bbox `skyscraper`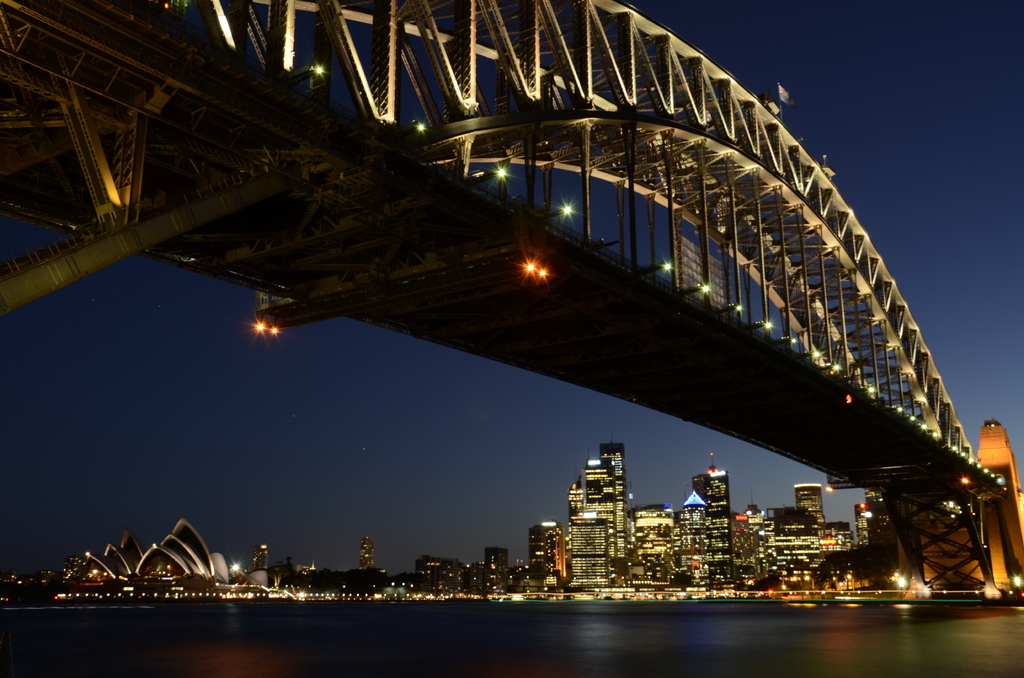
<bbox>582, 458, 616, 556</bbox>
